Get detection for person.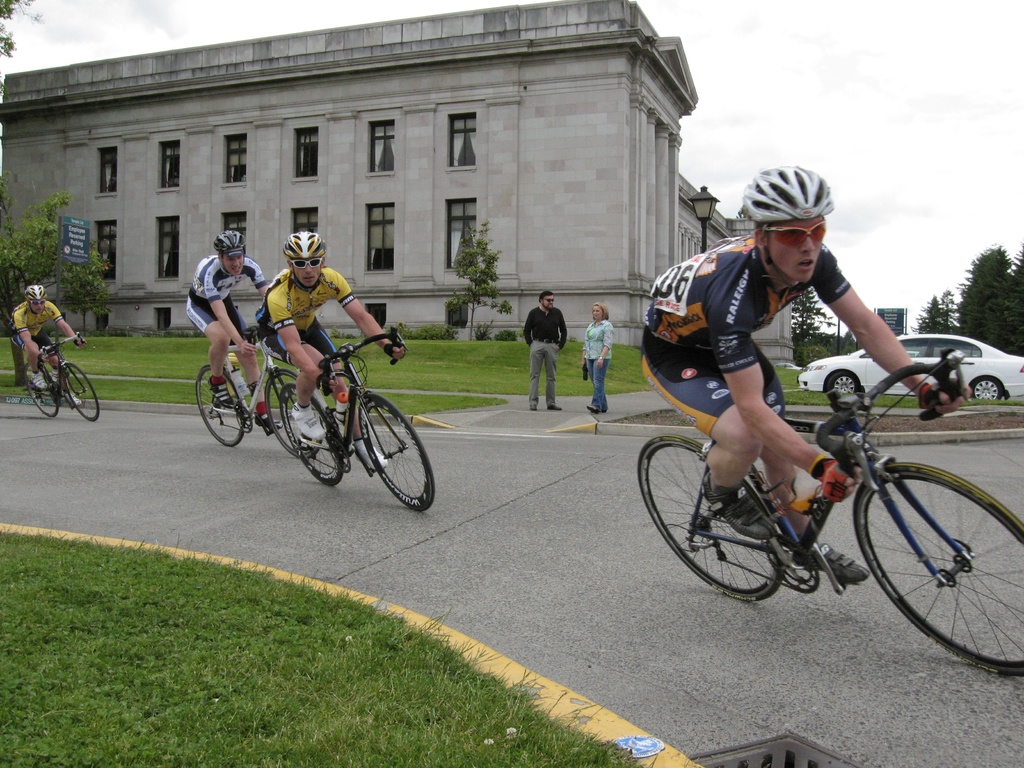
Detection: bbox(264, 230, 407, 451).
